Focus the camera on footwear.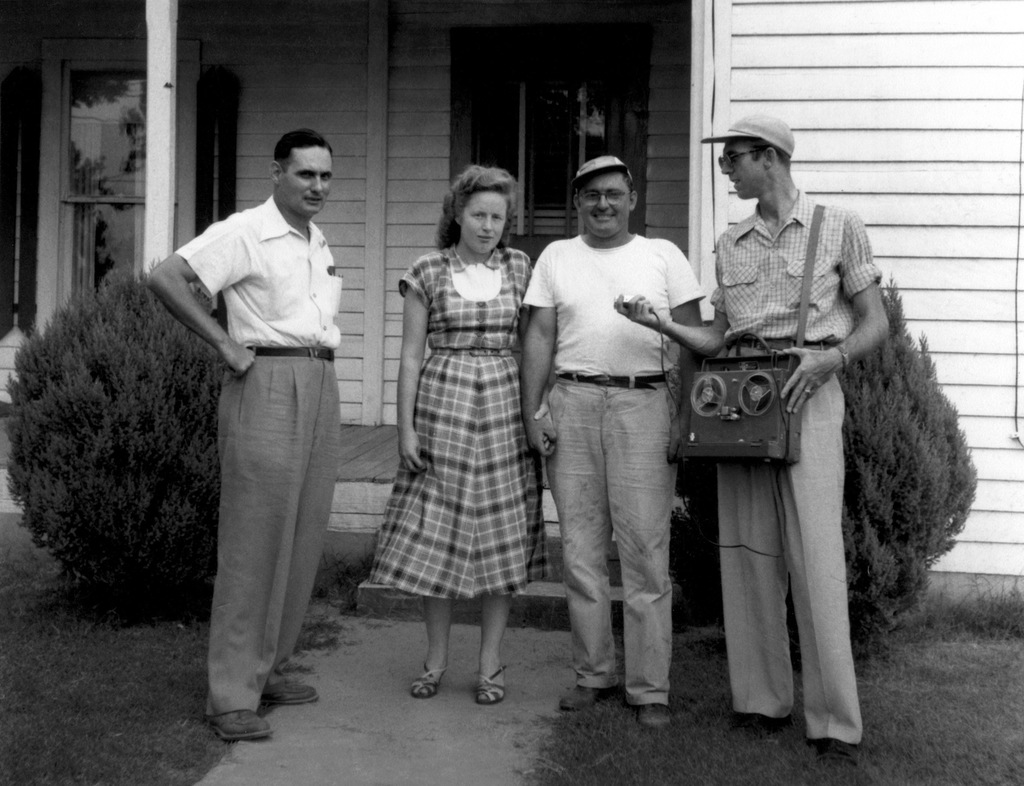
Focus region: 410, 662, 447, 694.
